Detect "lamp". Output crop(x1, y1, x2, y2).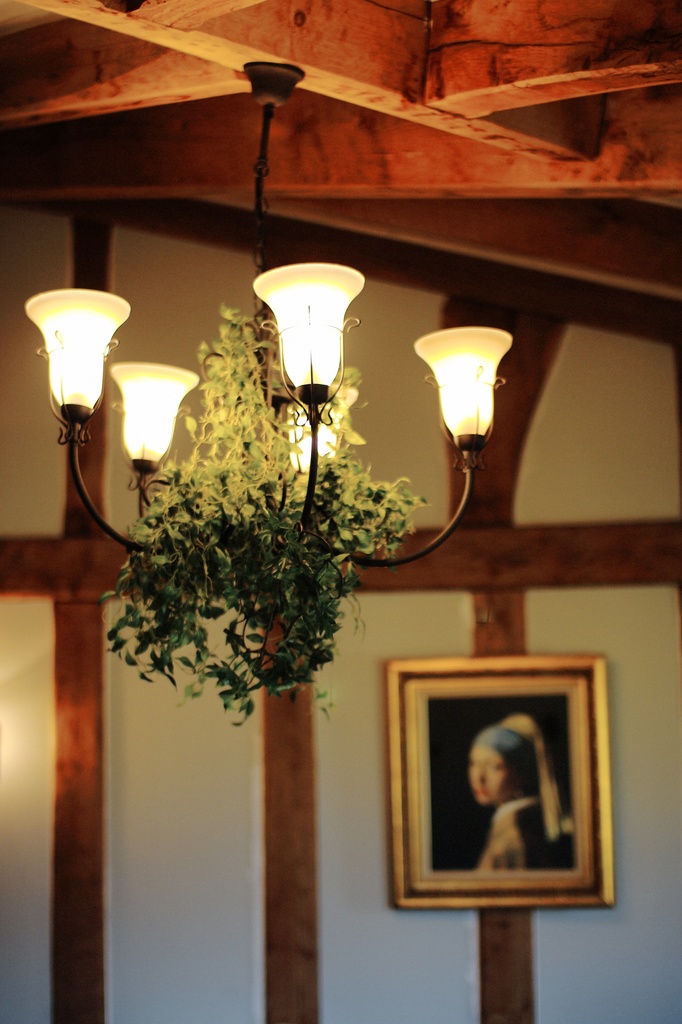
crop(25, 282, 132, 444).
